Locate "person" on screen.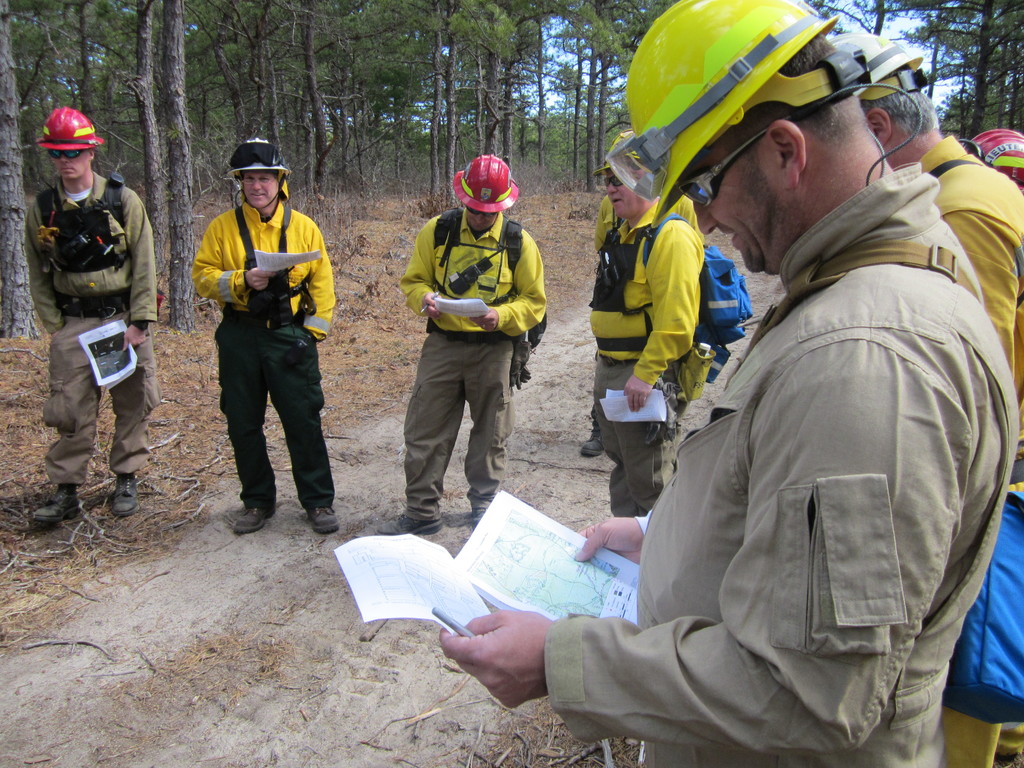
On screen at detection(186, 148, 333, 536).
